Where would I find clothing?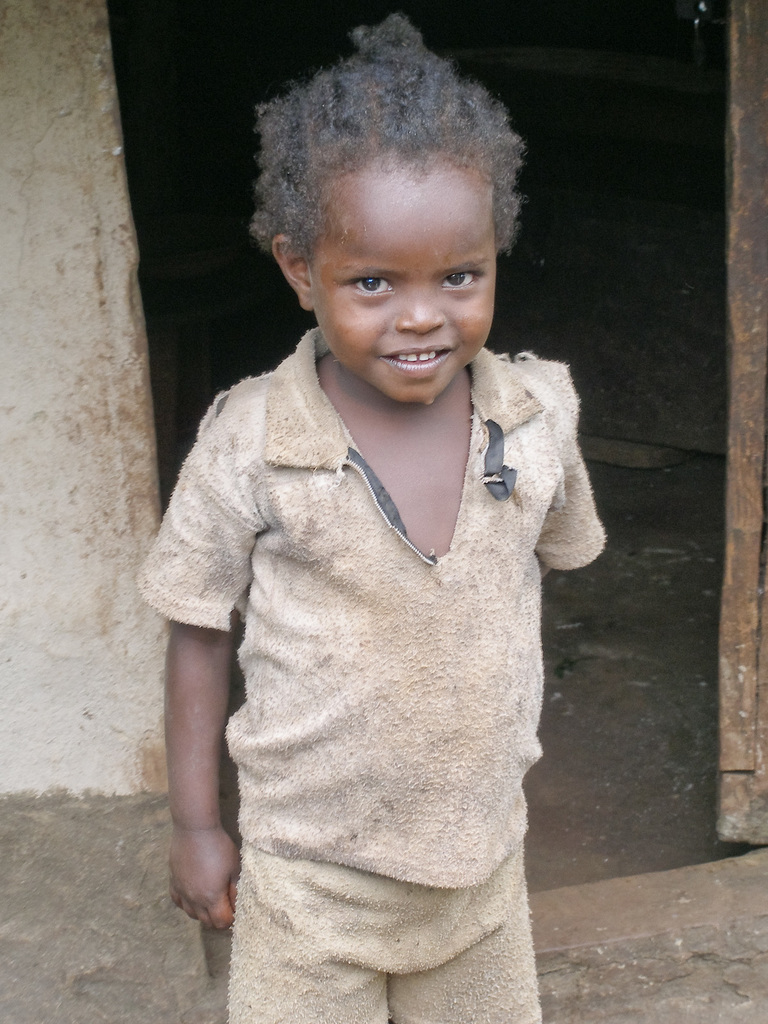
At 207,360,630,990.
